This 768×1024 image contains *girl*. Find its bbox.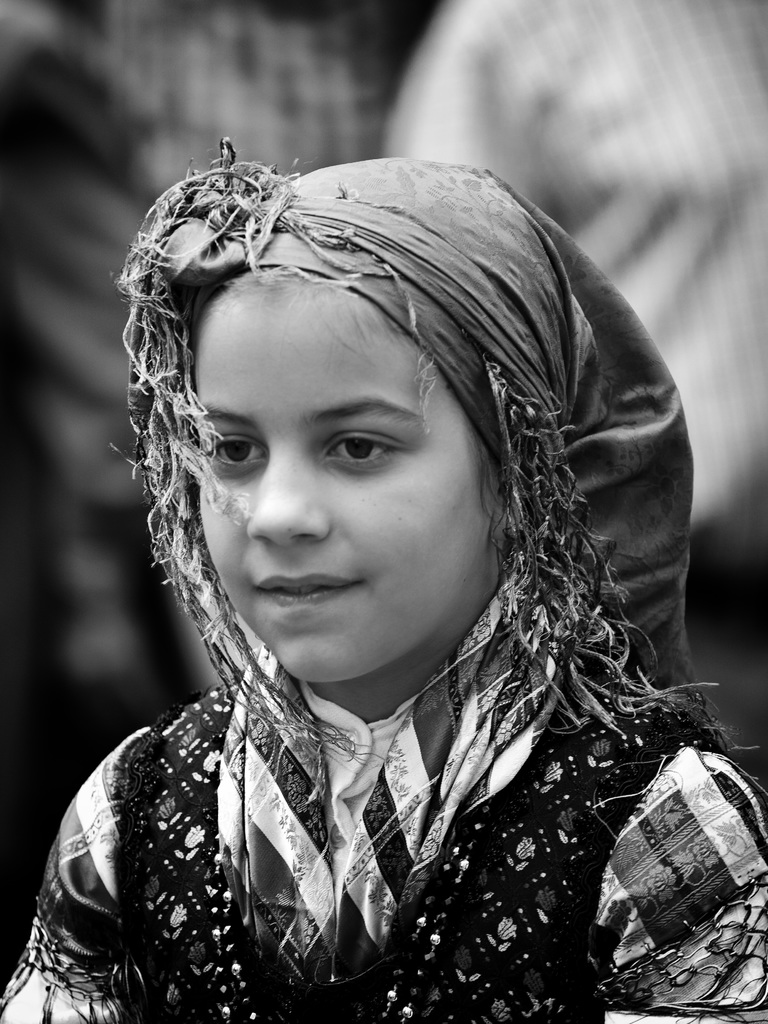
<box>0,139,765,1022</box>.
